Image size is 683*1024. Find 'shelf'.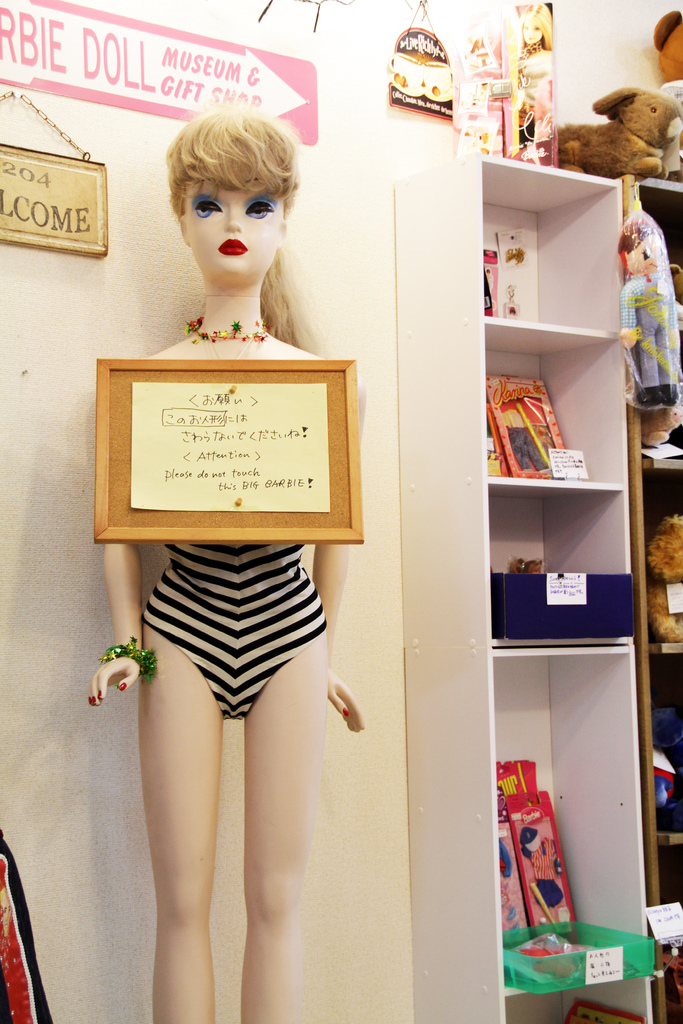
{"left": 483, "top": 164, "right": 641, "bottom": 998}.
